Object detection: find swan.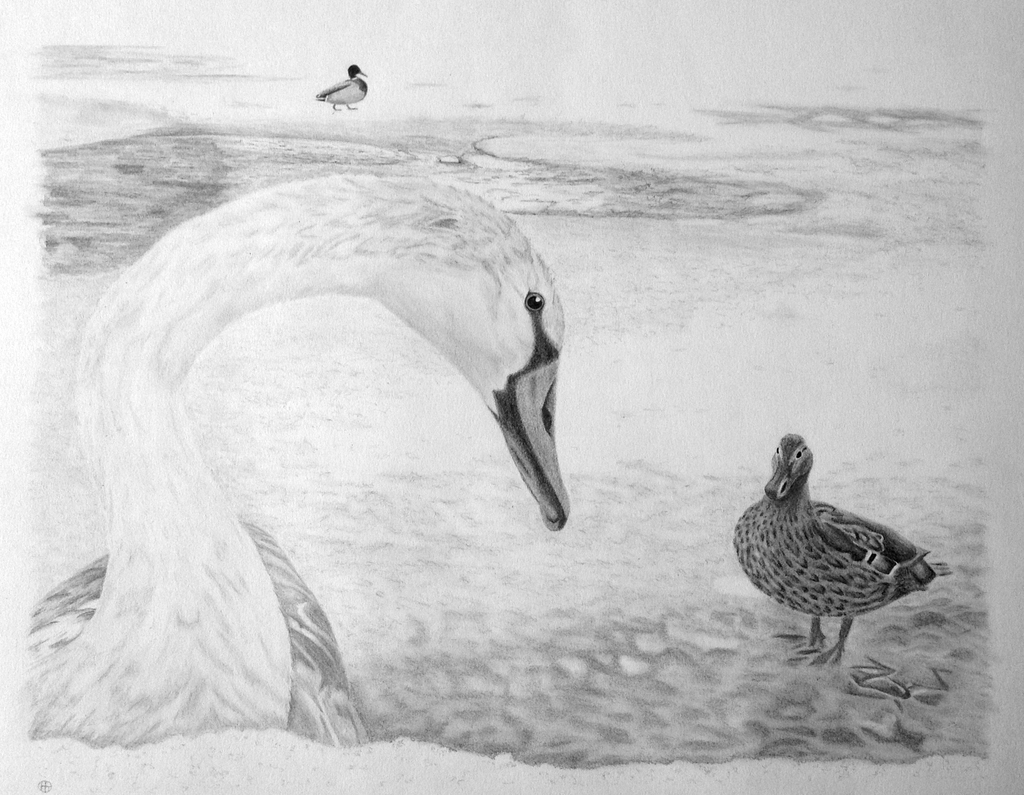
(x1=12, y1=166, x2=573, y2=744).
